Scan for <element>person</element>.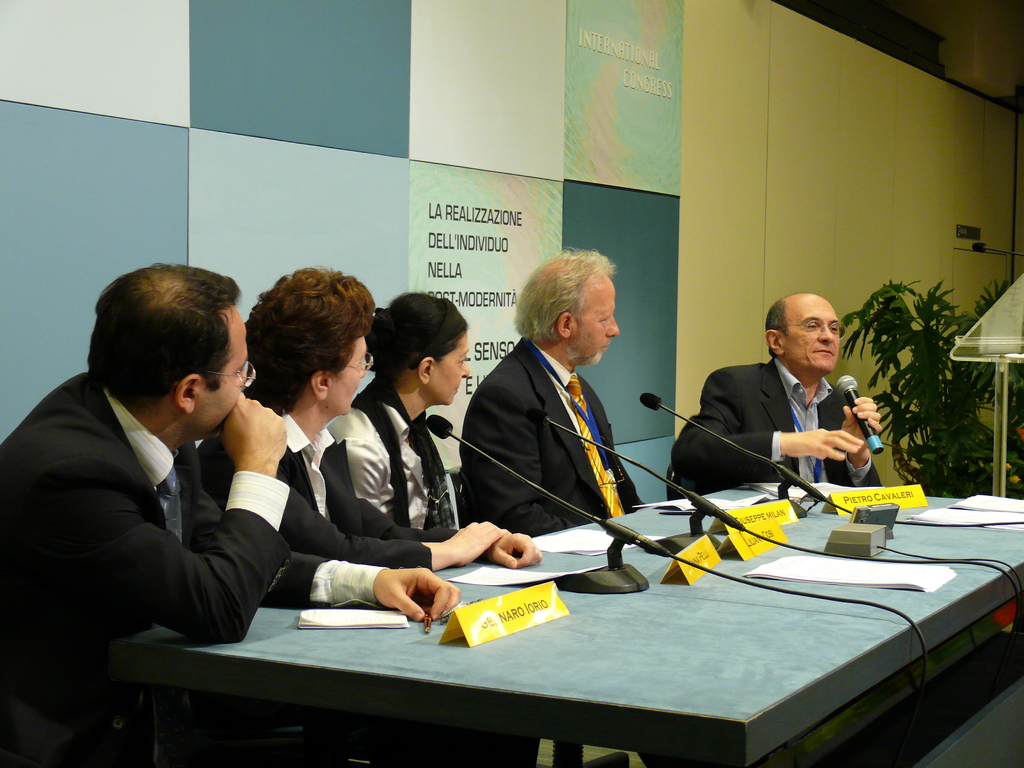
Scan result: (left=323, top=296, right=468, bottom=527).
